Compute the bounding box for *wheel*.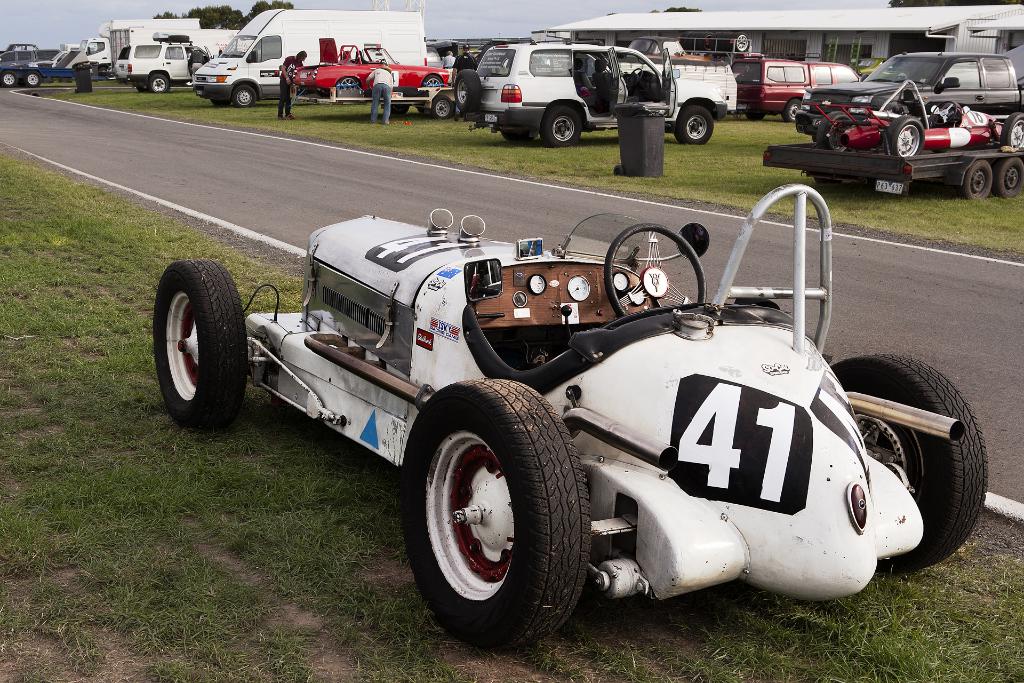
pyautogui.locateOnScreen(136, 85, 147, 90).
